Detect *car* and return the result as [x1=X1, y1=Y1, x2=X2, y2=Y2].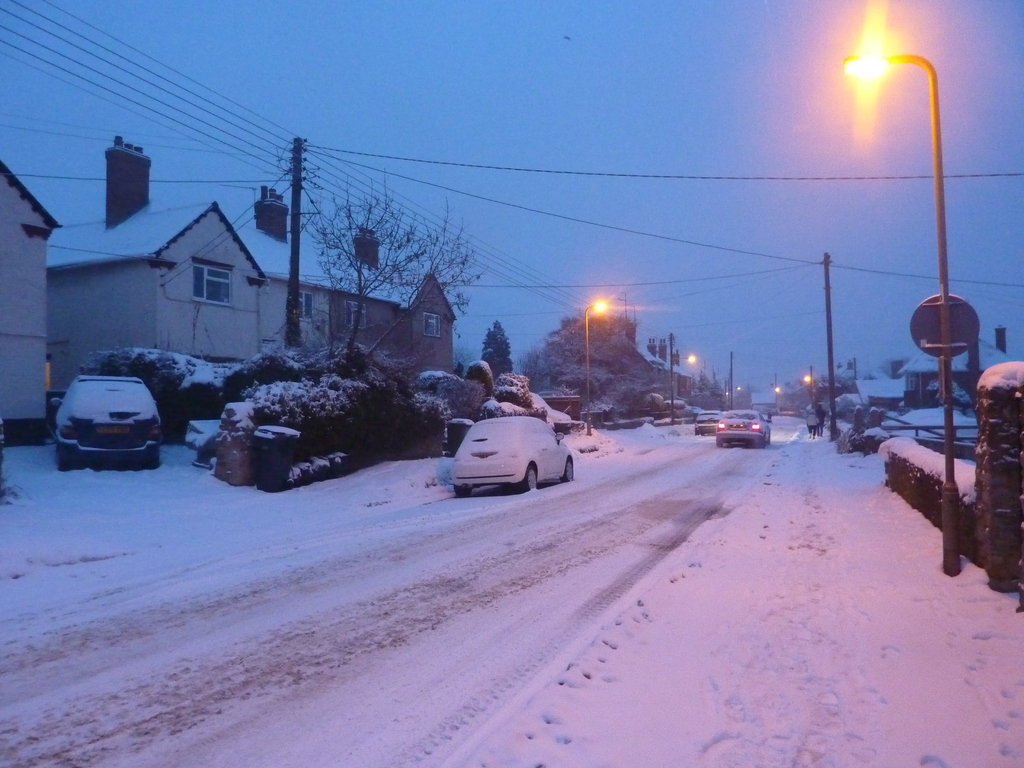
[x1=717, y1=407, x2=771, y2=449].
